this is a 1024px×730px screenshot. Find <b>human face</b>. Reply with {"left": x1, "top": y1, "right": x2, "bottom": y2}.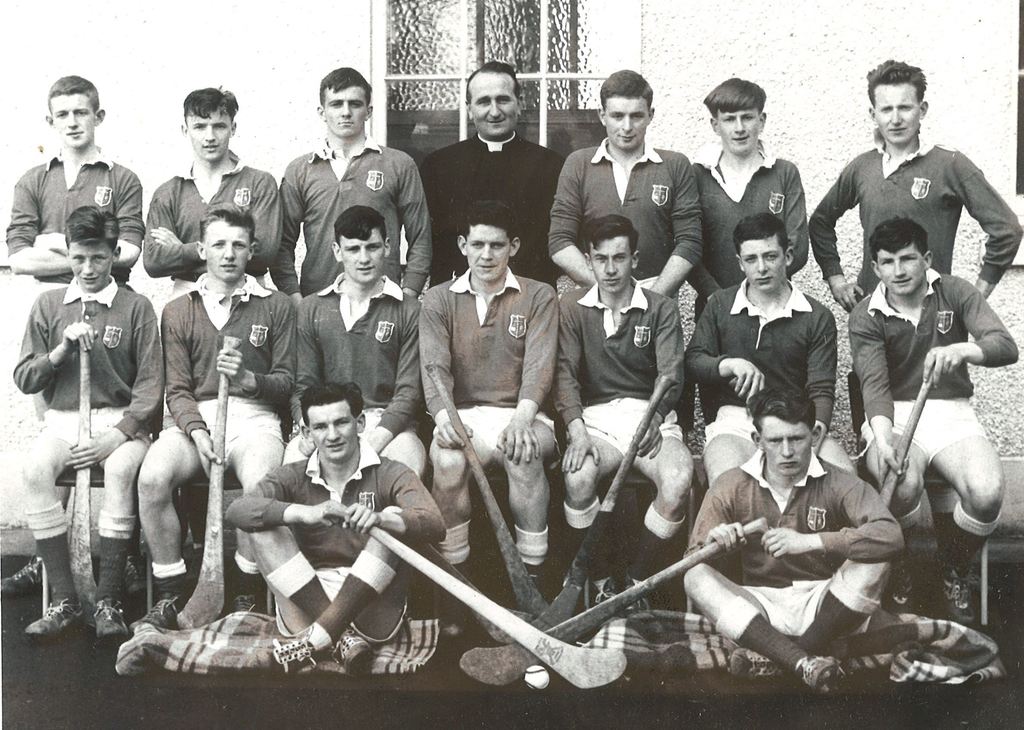
{"left": 51, "top": 86, "right": 95, "bottom": 150}.
